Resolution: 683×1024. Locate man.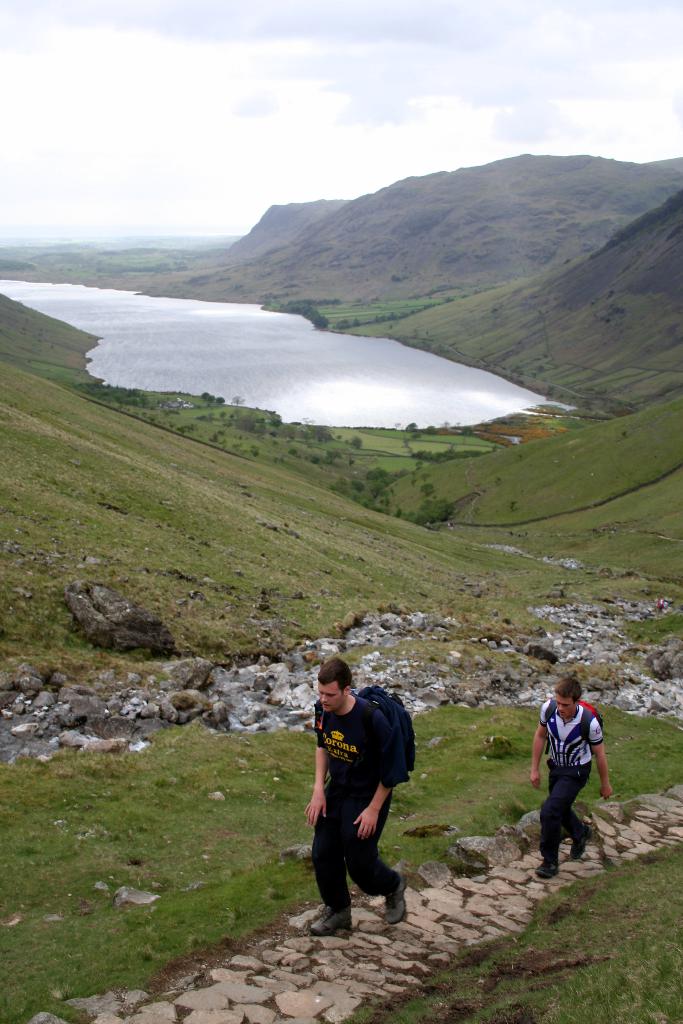
<bbox>300, 663, 425, 938</bbox>.
